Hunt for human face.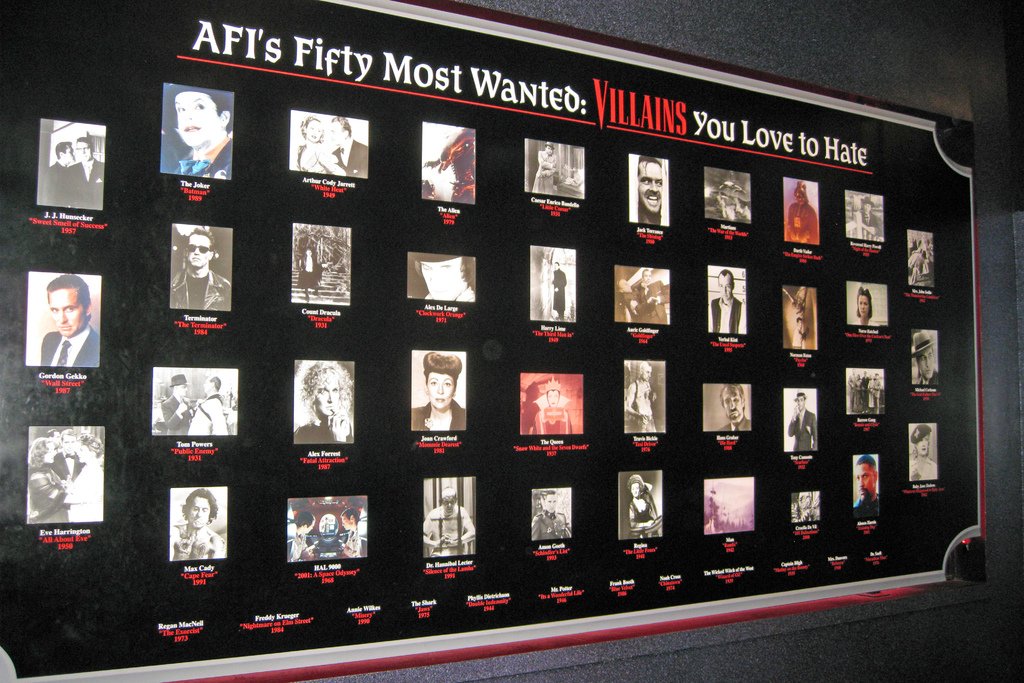
Hunted down at rect(798, 395, 802, 414).
